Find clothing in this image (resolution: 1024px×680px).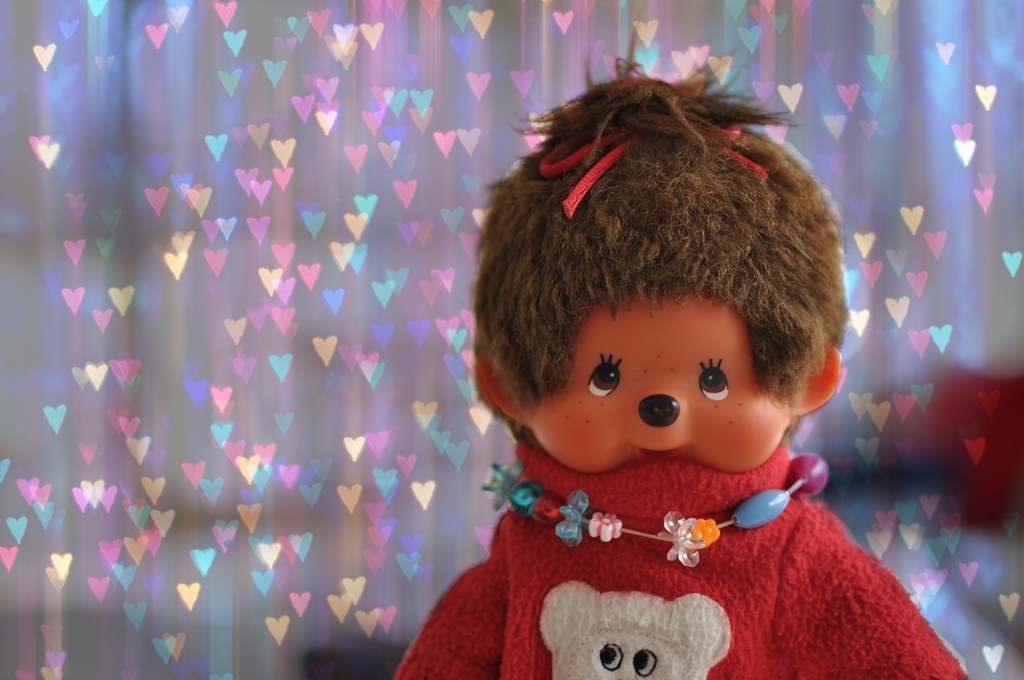
Rect(388, 439, 970, 679).
